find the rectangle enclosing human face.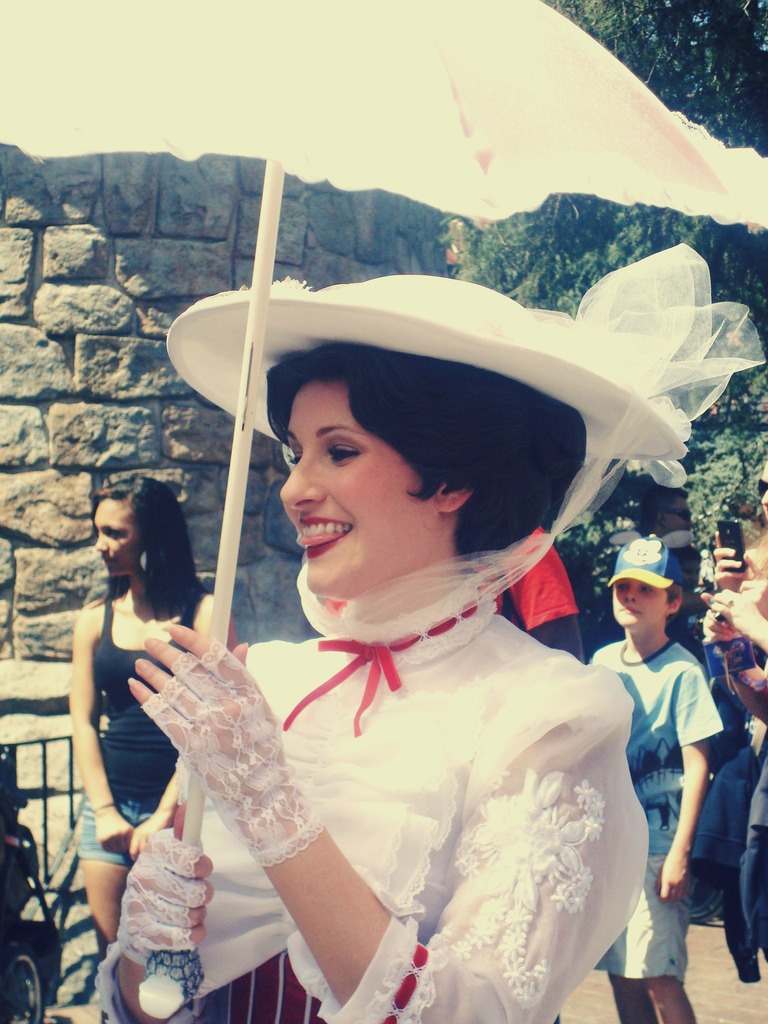
select_region(609, 579, 665, 633).
